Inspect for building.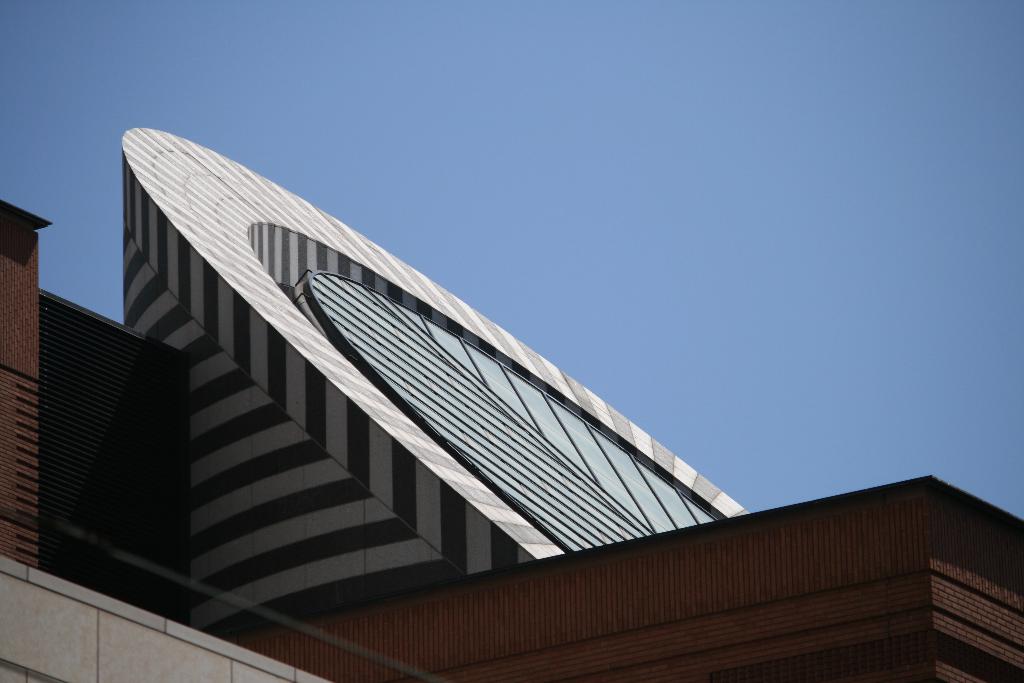
Inspection: region(0, 123, 1023, 682).
